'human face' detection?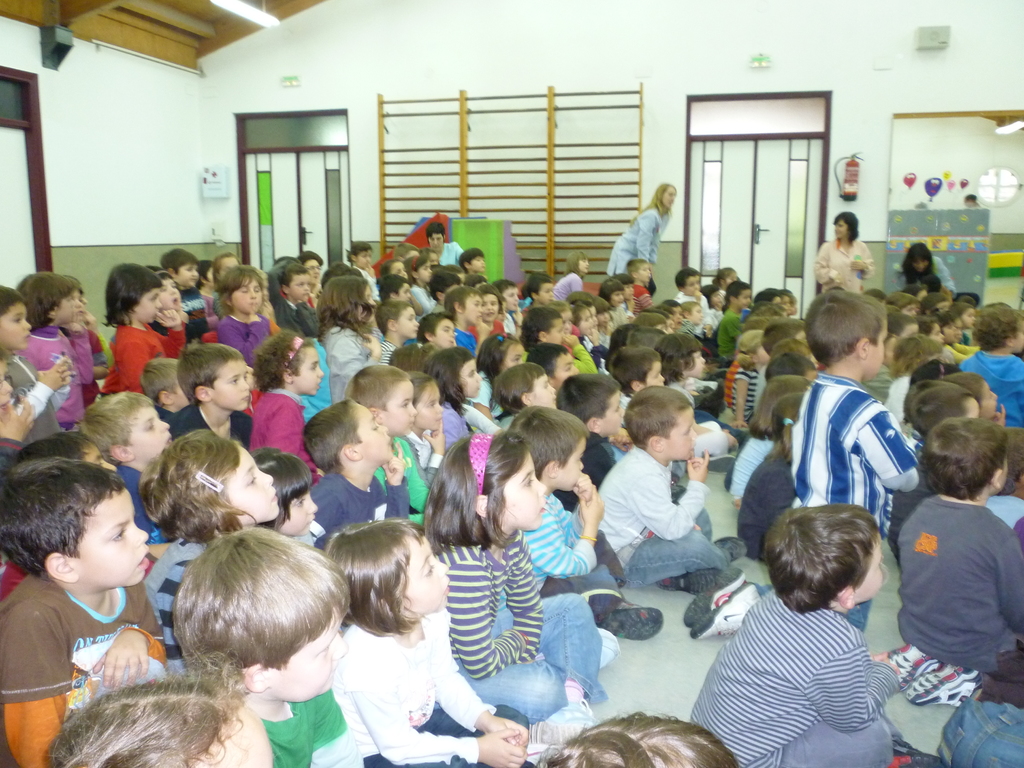
left=662, top=185, right=677, bottom=209
